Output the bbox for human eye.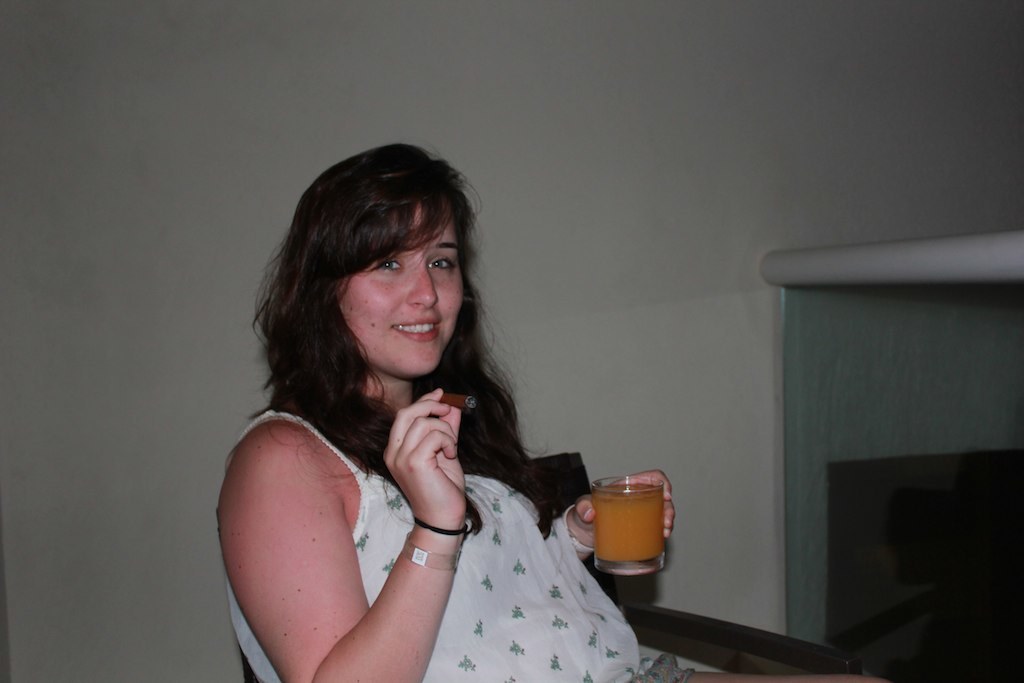
bbox=(368, 251, 412, 275).
